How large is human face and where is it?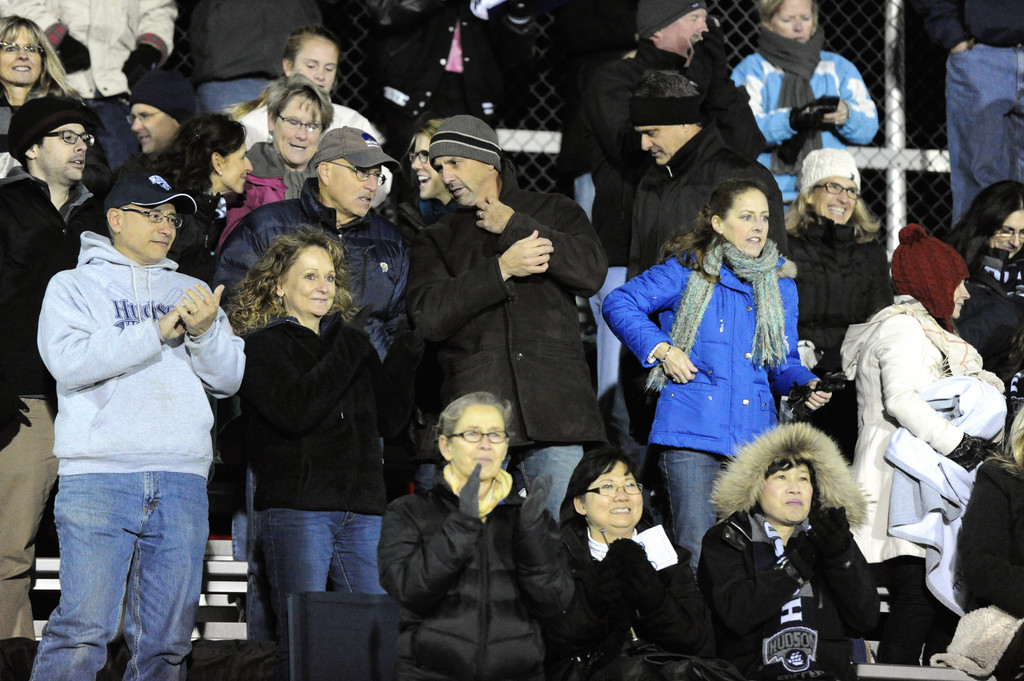
Bounding box: bbox(329, 159, 380, 218).
